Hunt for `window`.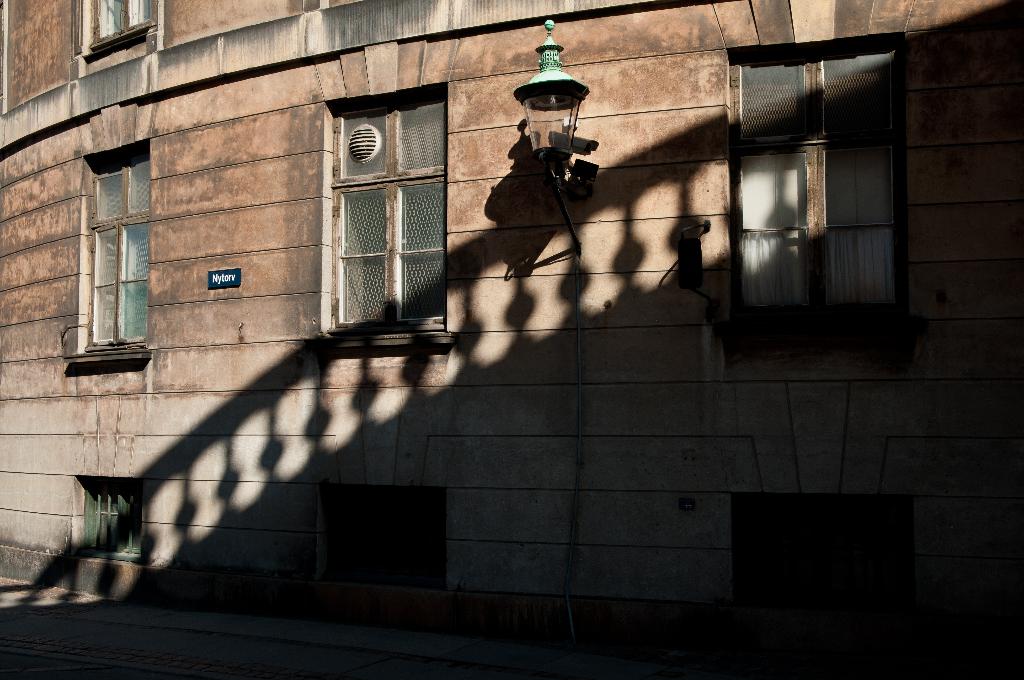
Hunted down at box(319, 98, 452, 355).
